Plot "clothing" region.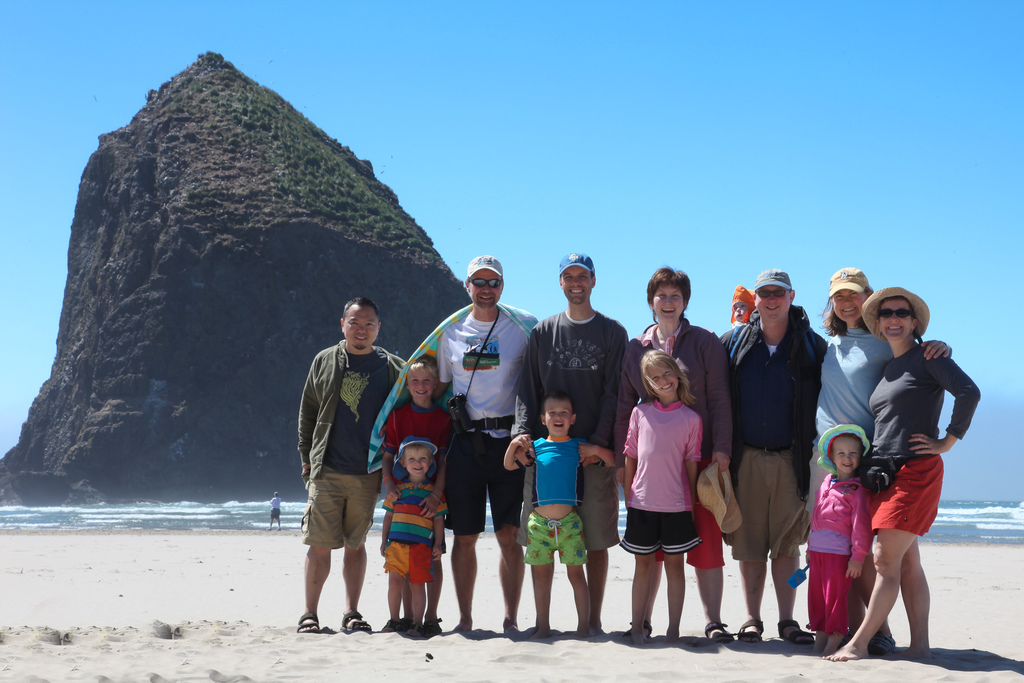
Plotted at (619, 390, 692, 552).
